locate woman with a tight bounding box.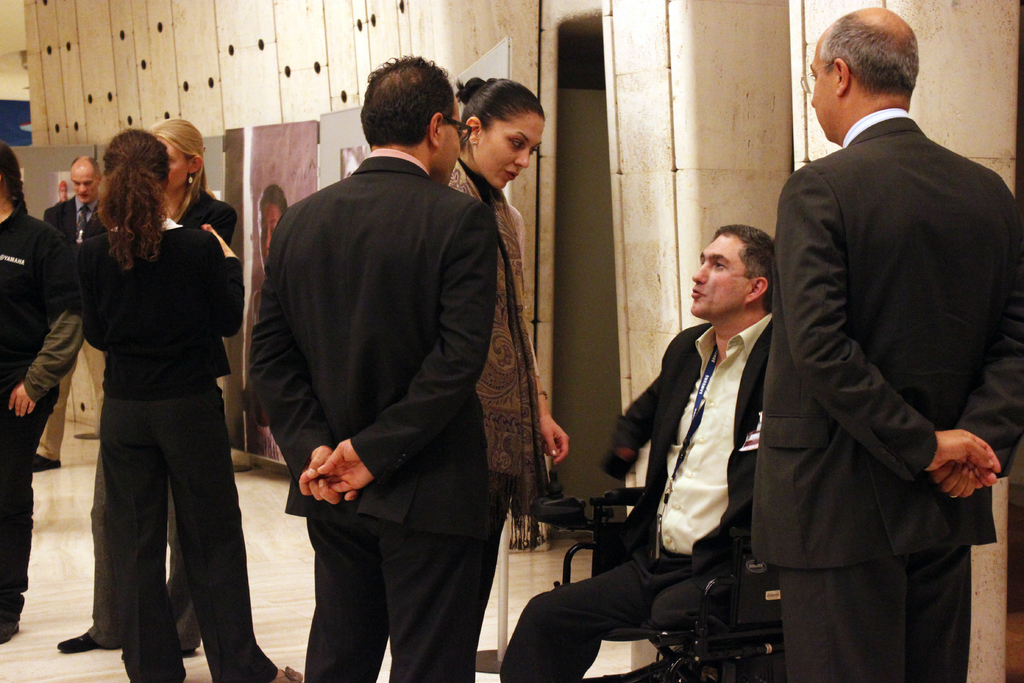
l=54, t=117, r=237, b=656.
